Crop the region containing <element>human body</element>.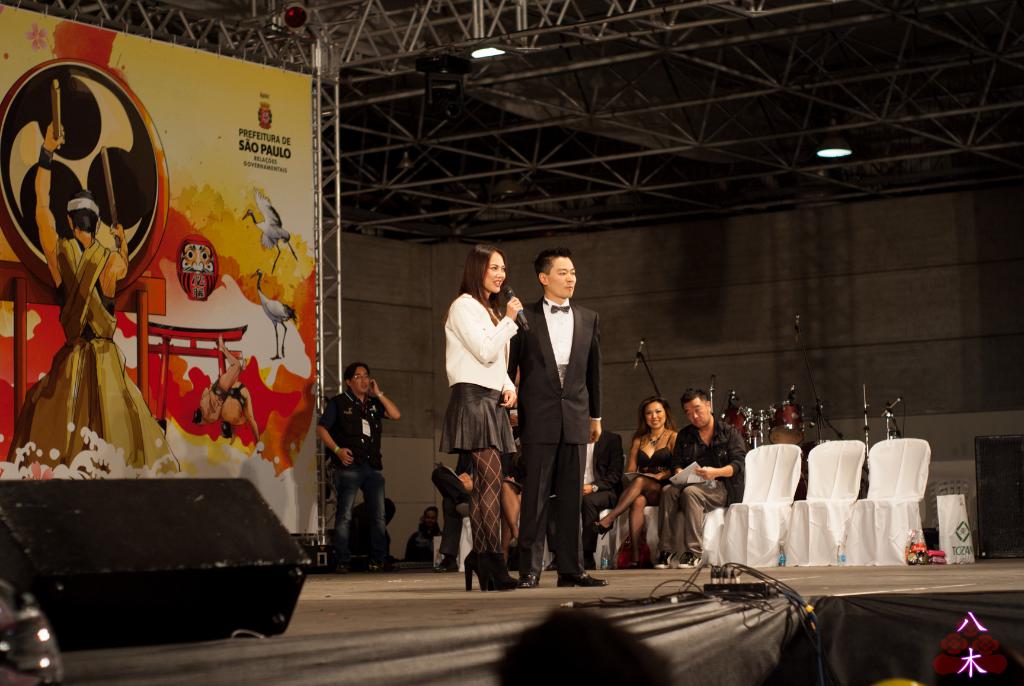
Crop region: select_region(439, 257, 516, 597).
